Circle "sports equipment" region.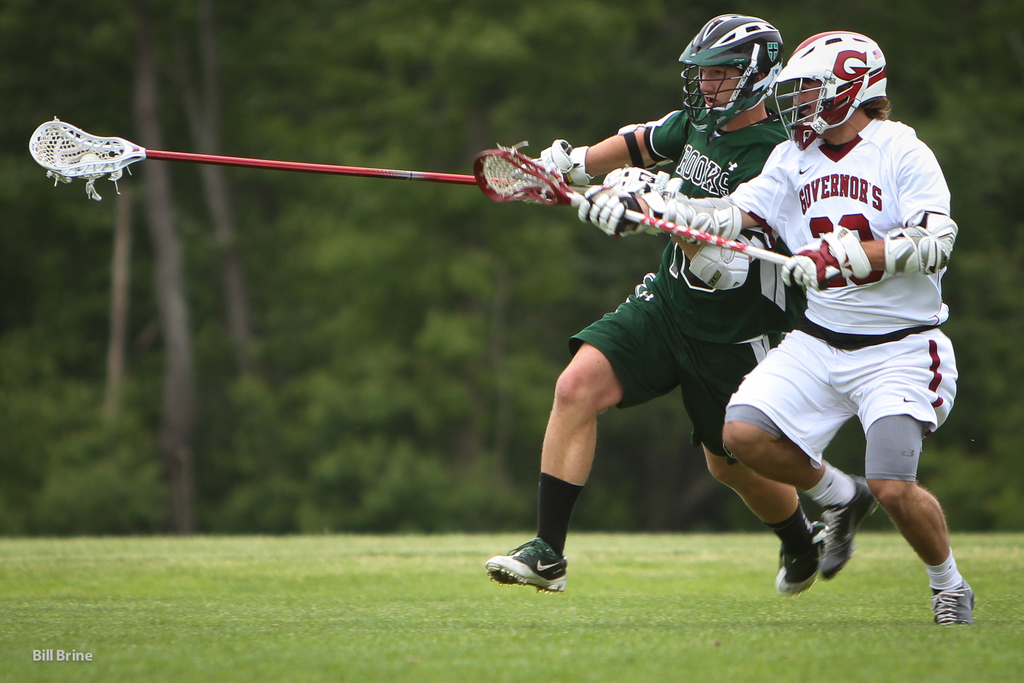
Region: <box>660,189,742,242</box>.
